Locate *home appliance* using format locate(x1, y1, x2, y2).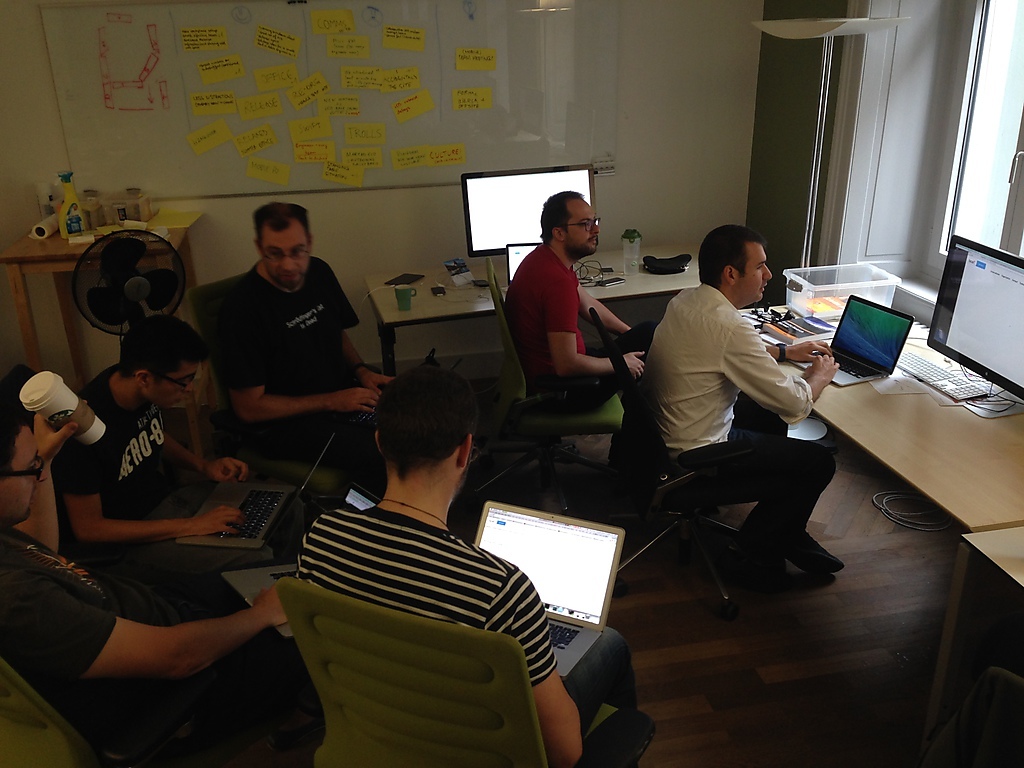
locate(460, 162, 596, 256).
